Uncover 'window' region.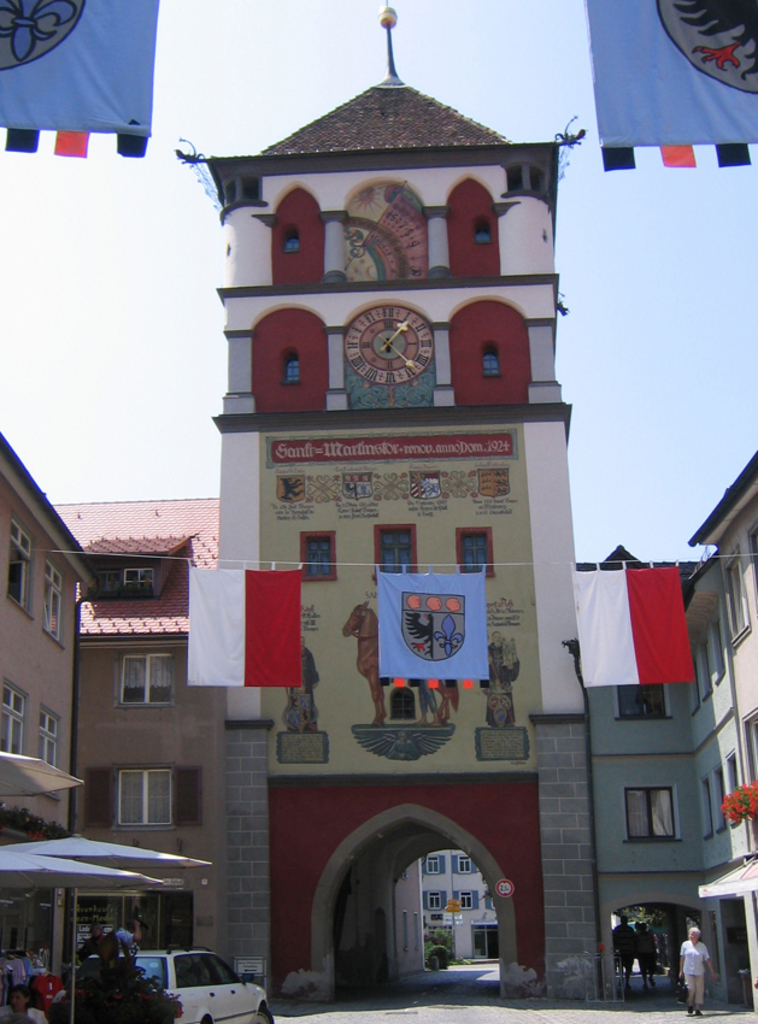
Uncovered: (left=8, top=524, right=36, bottom=605).
